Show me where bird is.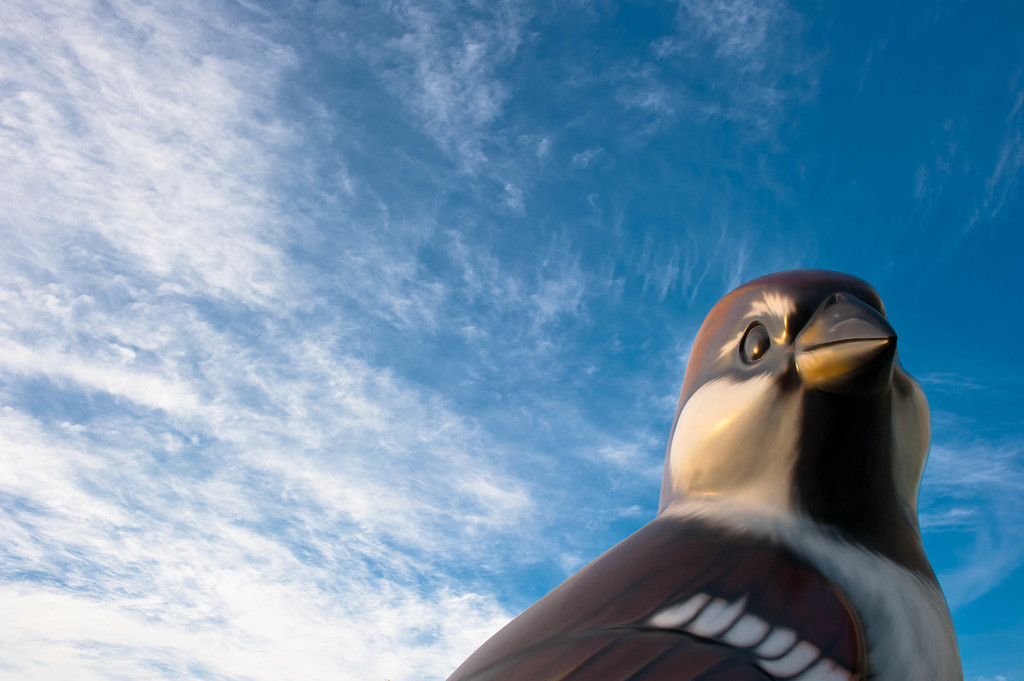
bird is at left=456, top=288, right=942, bottom=680.
